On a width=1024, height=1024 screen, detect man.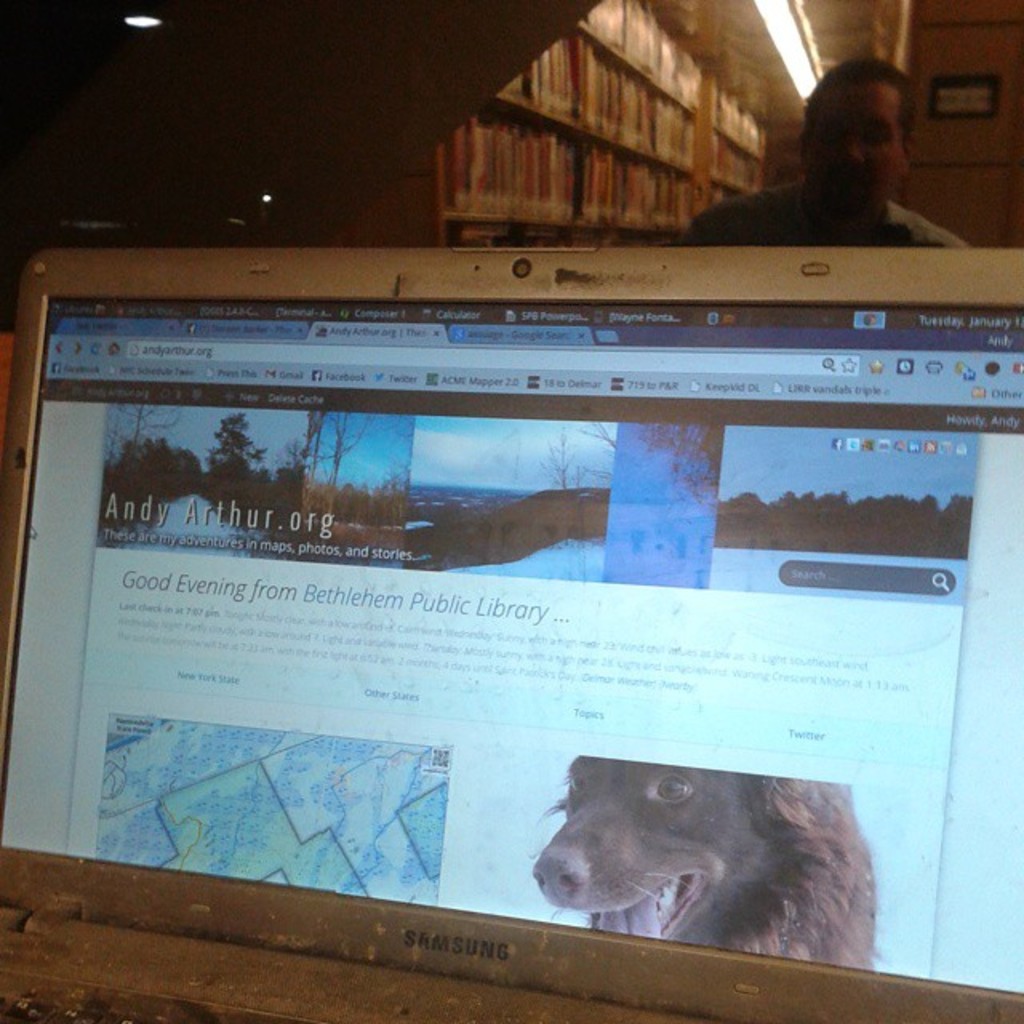
<box>685,54,970,243</box>.
